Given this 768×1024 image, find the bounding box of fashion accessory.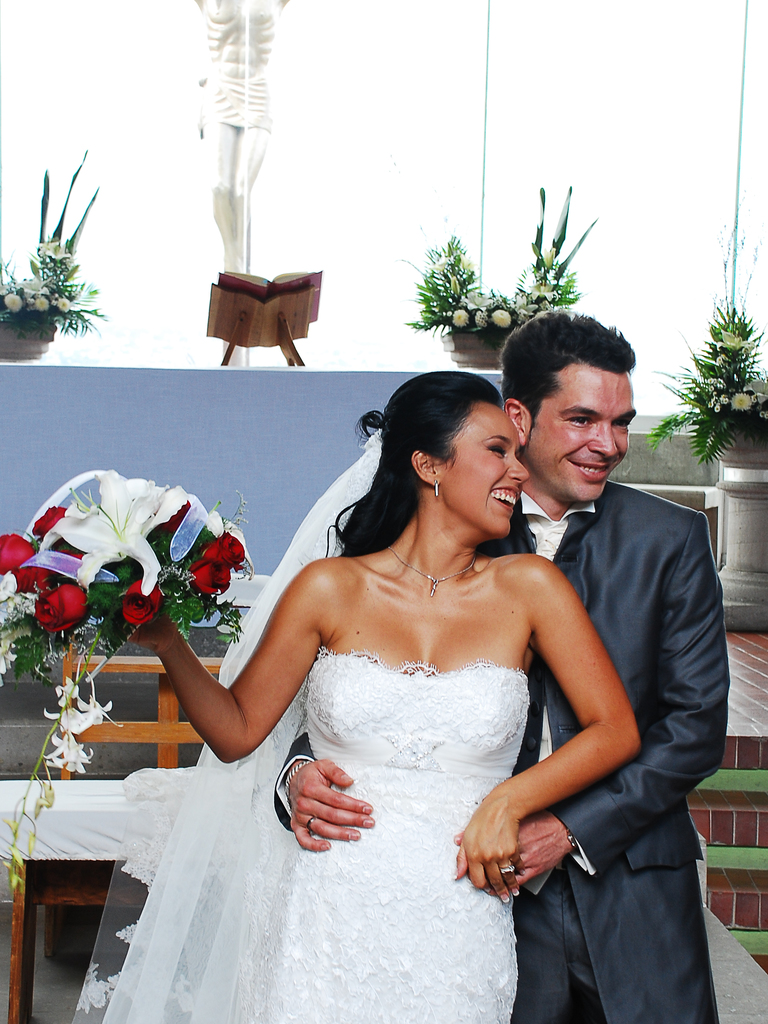
<bbox>436, 479, 441, 497</bbox>.
